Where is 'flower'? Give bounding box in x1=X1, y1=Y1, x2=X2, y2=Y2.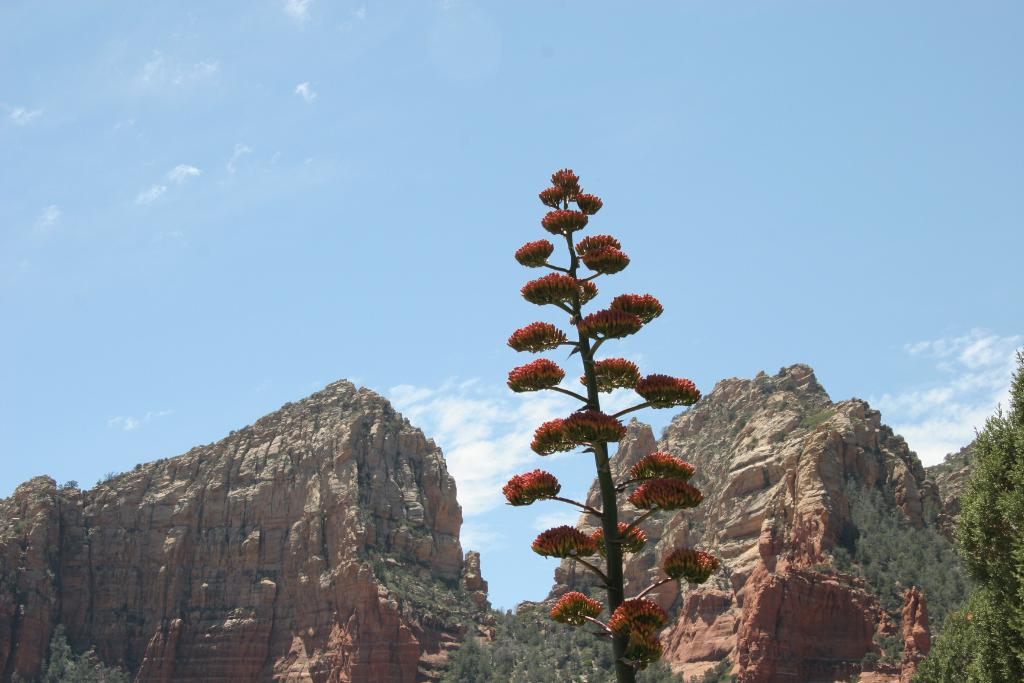
x1=573, y1=236, x2=627, y2=267.
